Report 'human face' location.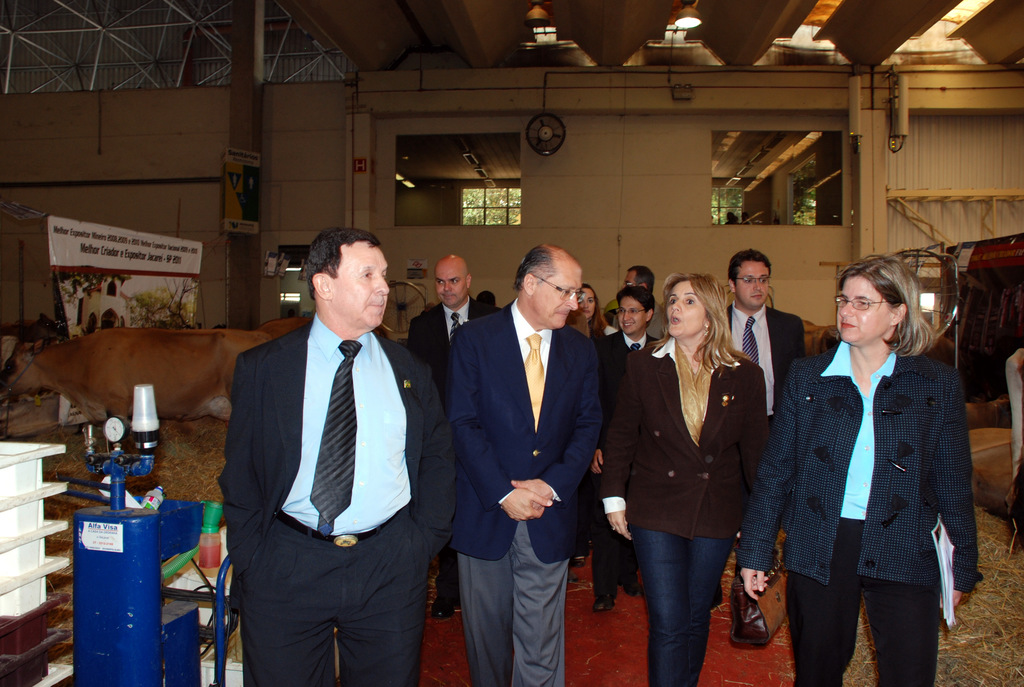
Report: x1=578 y1=287 x2=596 y2=320.
